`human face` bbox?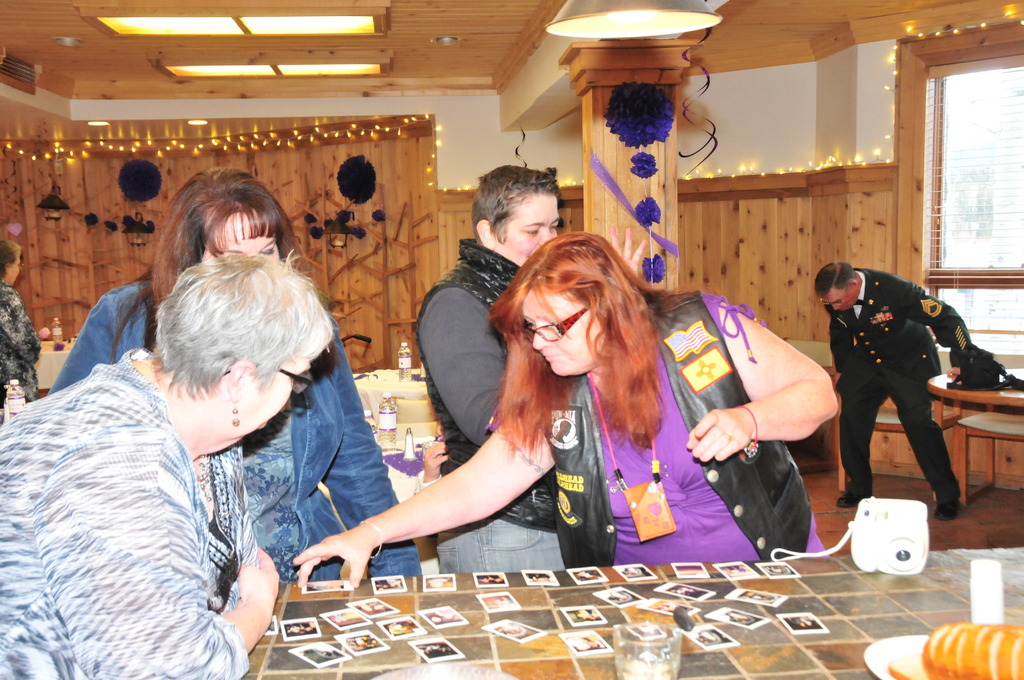
{"left": 512, "top": 190, "right": 554, "bottom": 268}
